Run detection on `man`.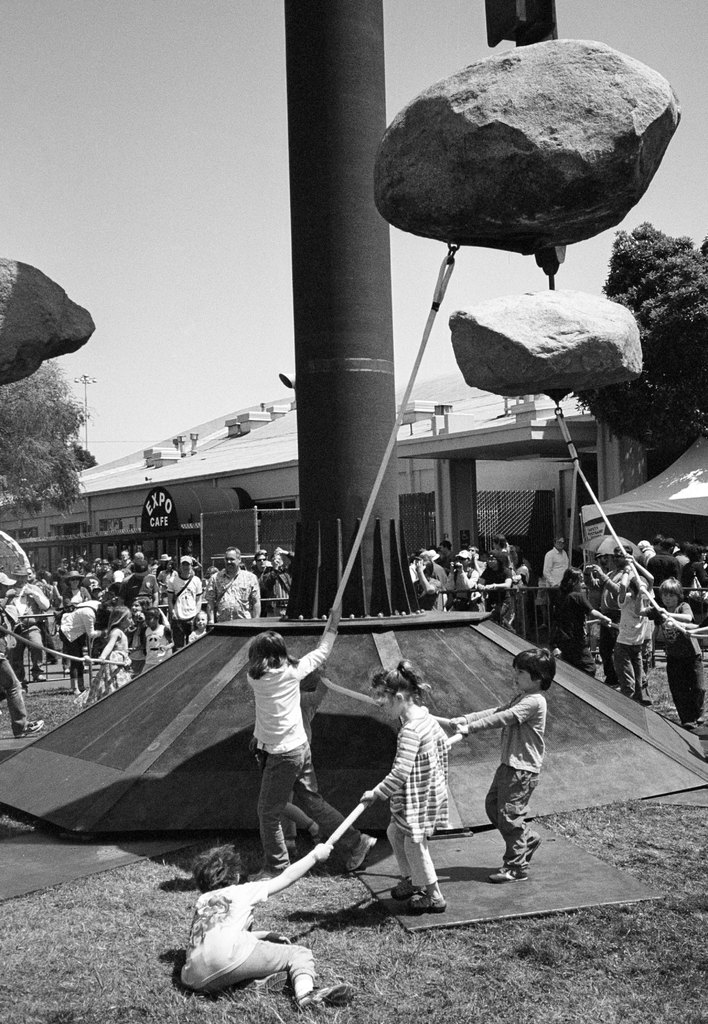
Result: x1=15 y1=573 x2=51 y2=682.
